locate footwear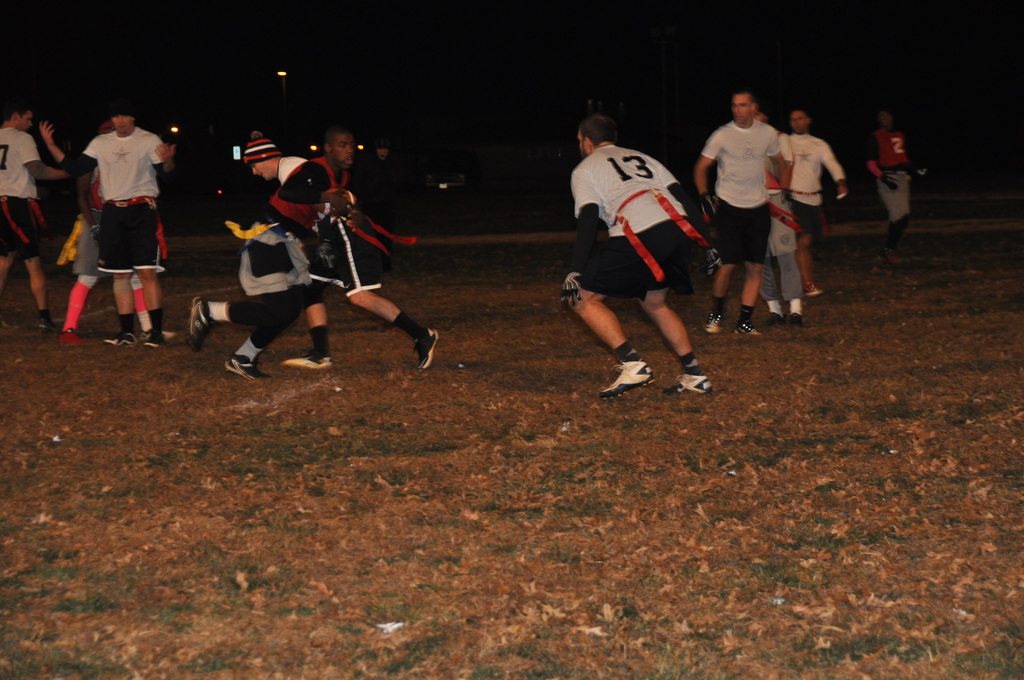
39, 316, 61, 333
